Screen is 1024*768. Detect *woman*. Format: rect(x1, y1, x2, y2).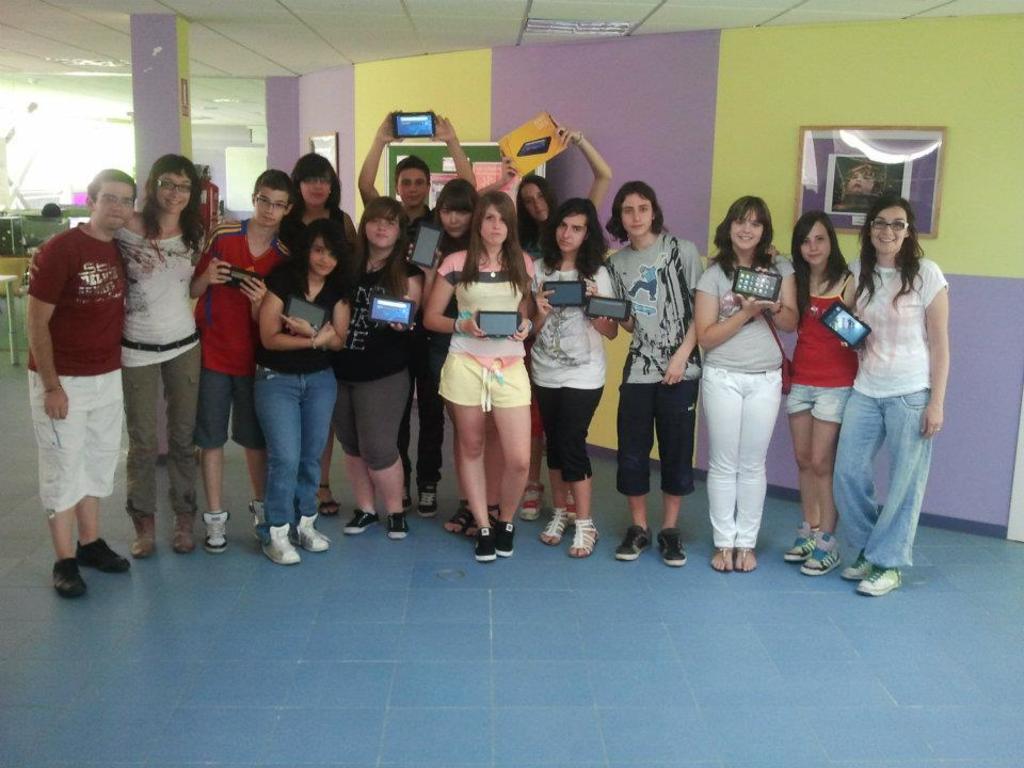
rect(765, 211, 857, 572).
